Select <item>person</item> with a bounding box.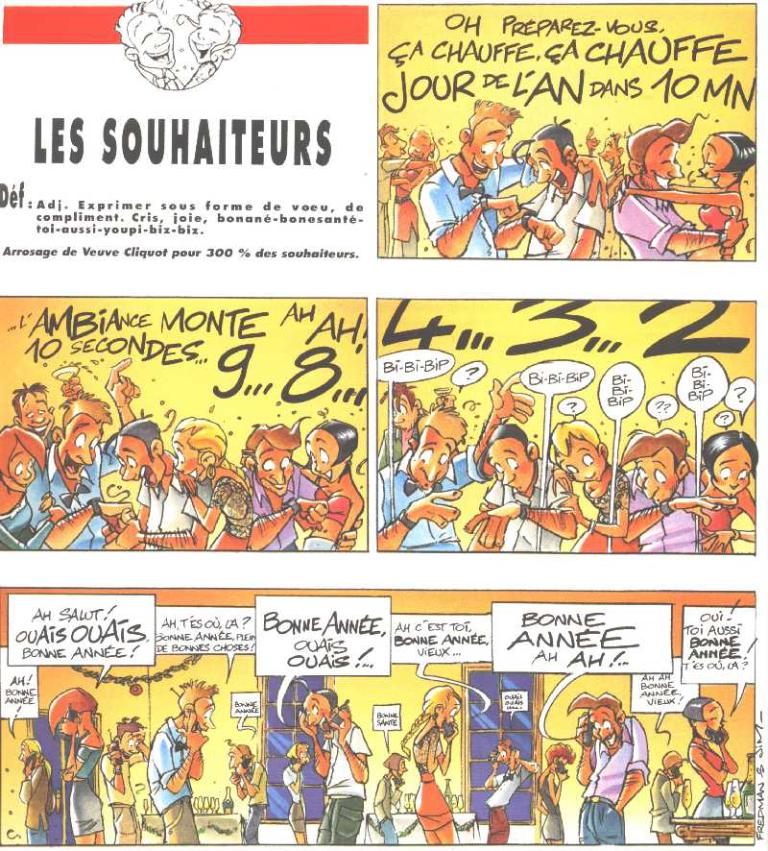
x1=149, y1=690, x2=214, y2=848.
